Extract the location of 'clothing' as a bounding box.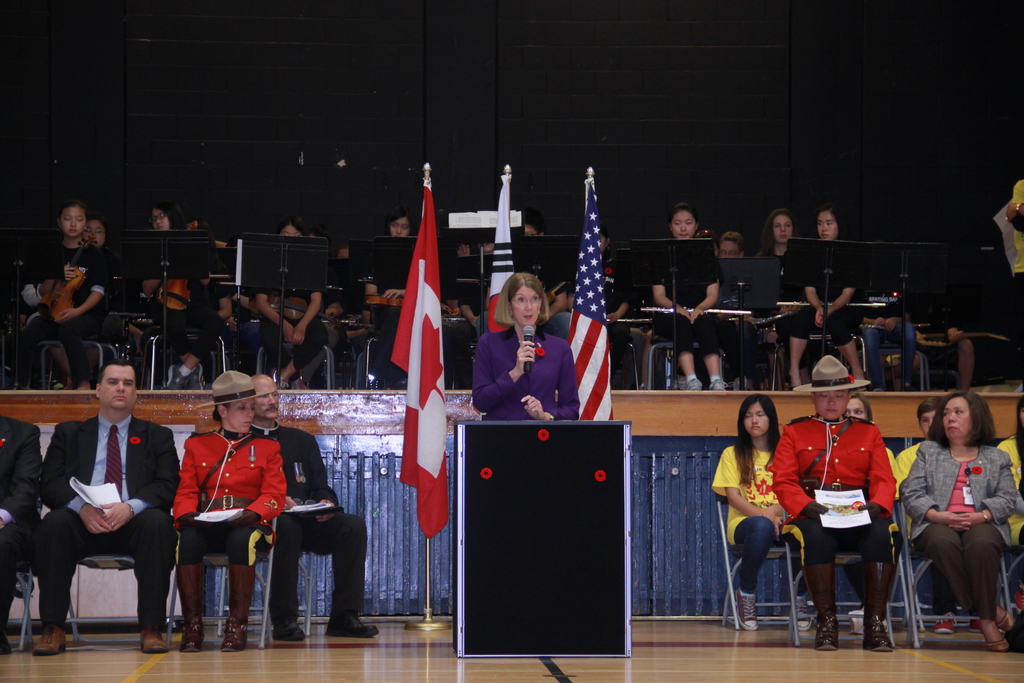
[x1=22, y1=244, x2=111, y2=385].
